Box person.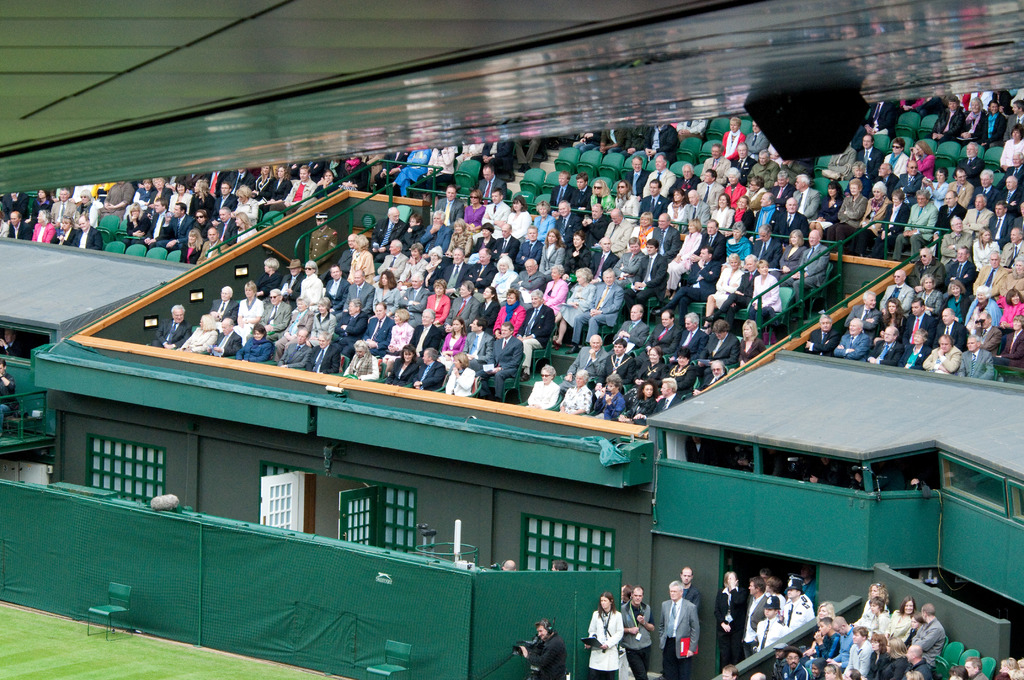
(left=511, top=620, right=573, bottom=679).
